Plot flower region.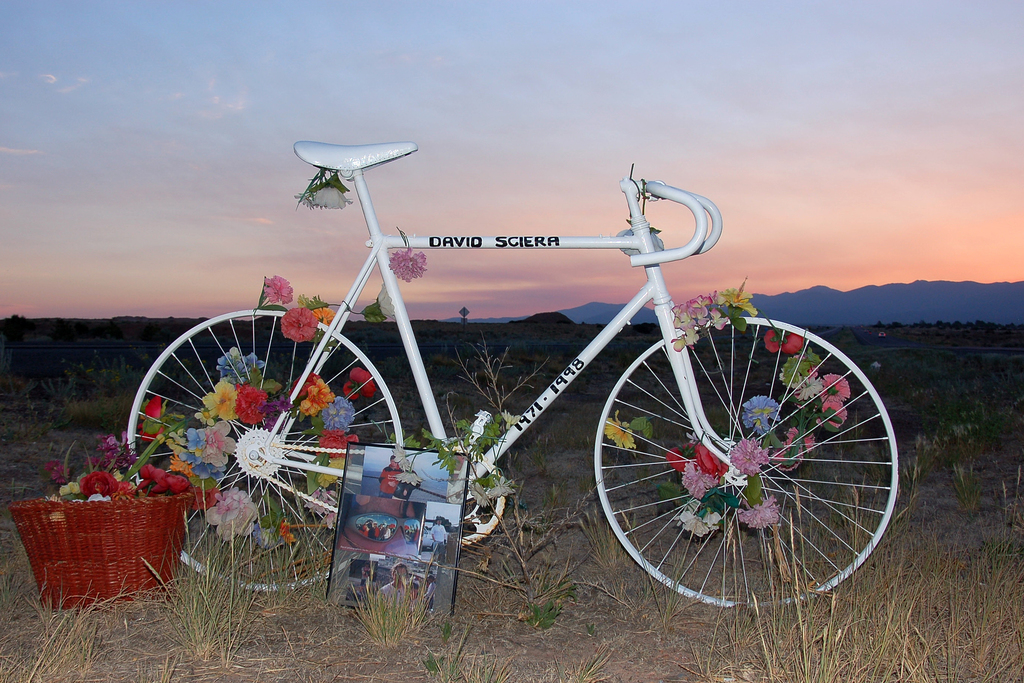
Plotted at 742, 395, 778, 432.
